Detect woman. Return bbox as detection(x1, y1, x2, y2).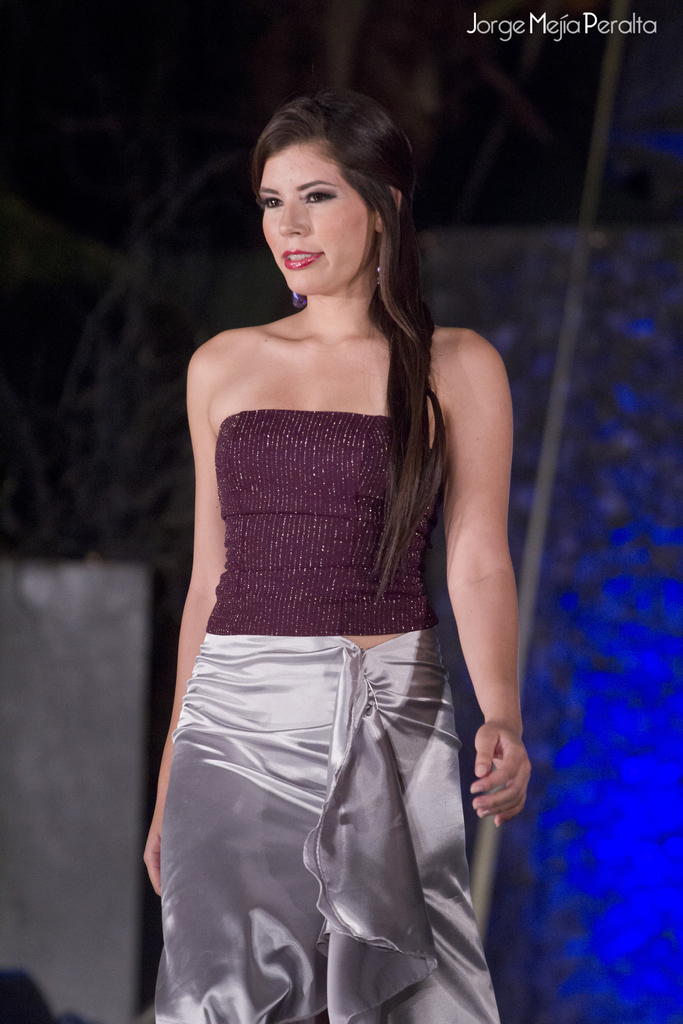
detection(145, 79, 538, 1014).
